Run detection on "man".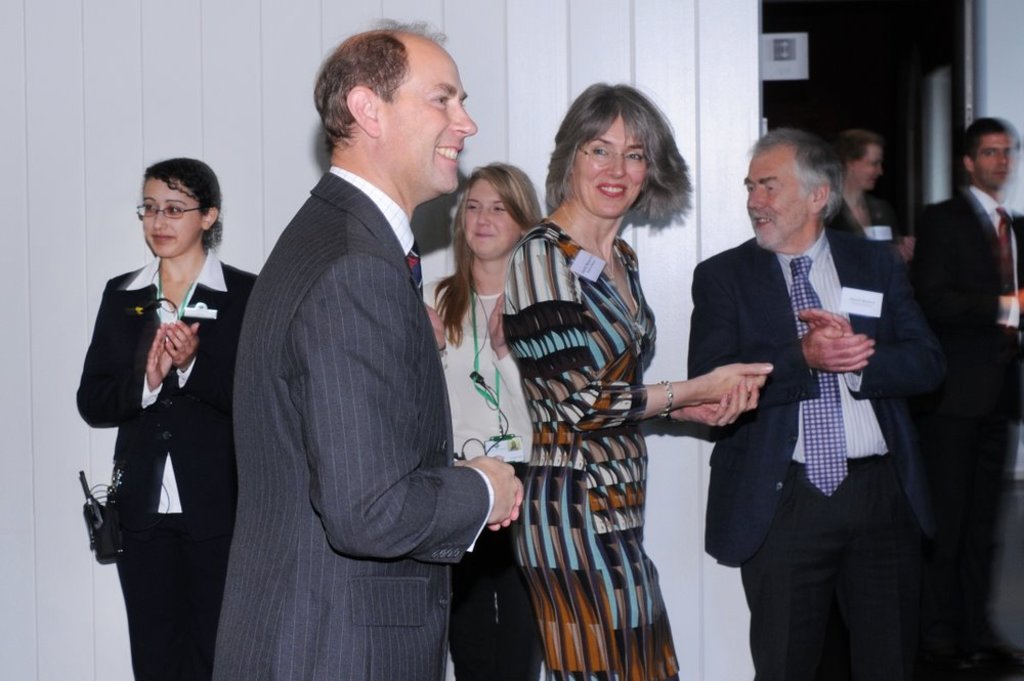
Result: [x1=912, y1=116, x2=1023, y2=662].
